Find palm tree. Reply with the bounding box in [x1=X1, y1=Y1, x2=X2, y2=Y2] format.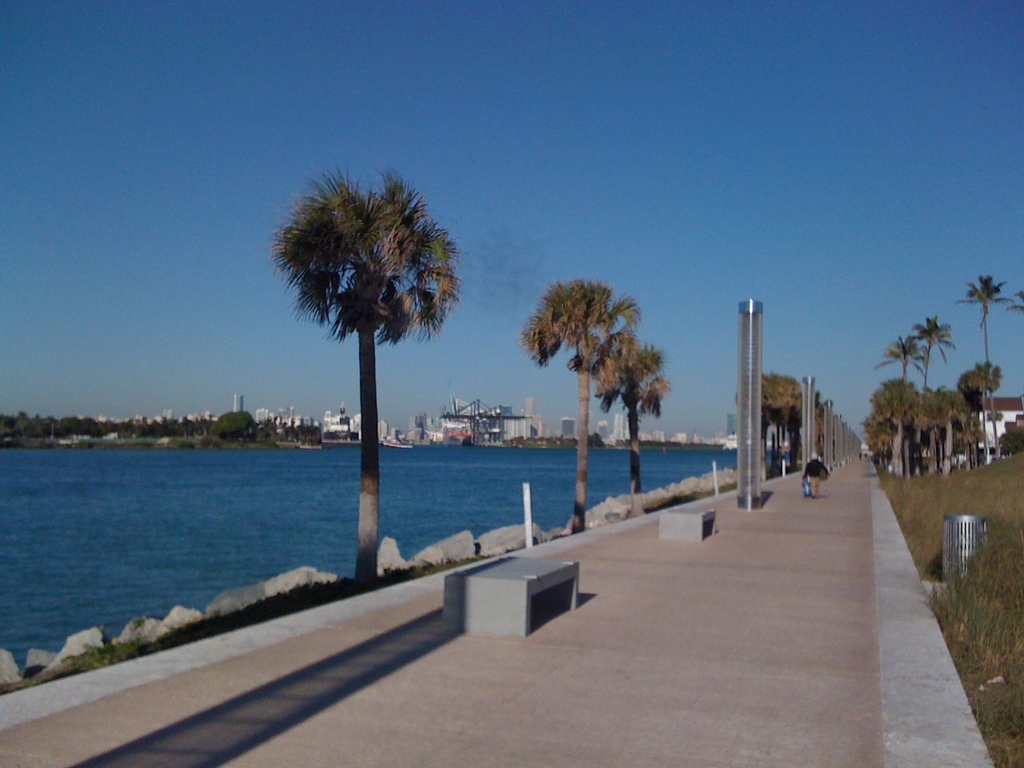
[x1=904, y1=311, x2=953, y2=454].
